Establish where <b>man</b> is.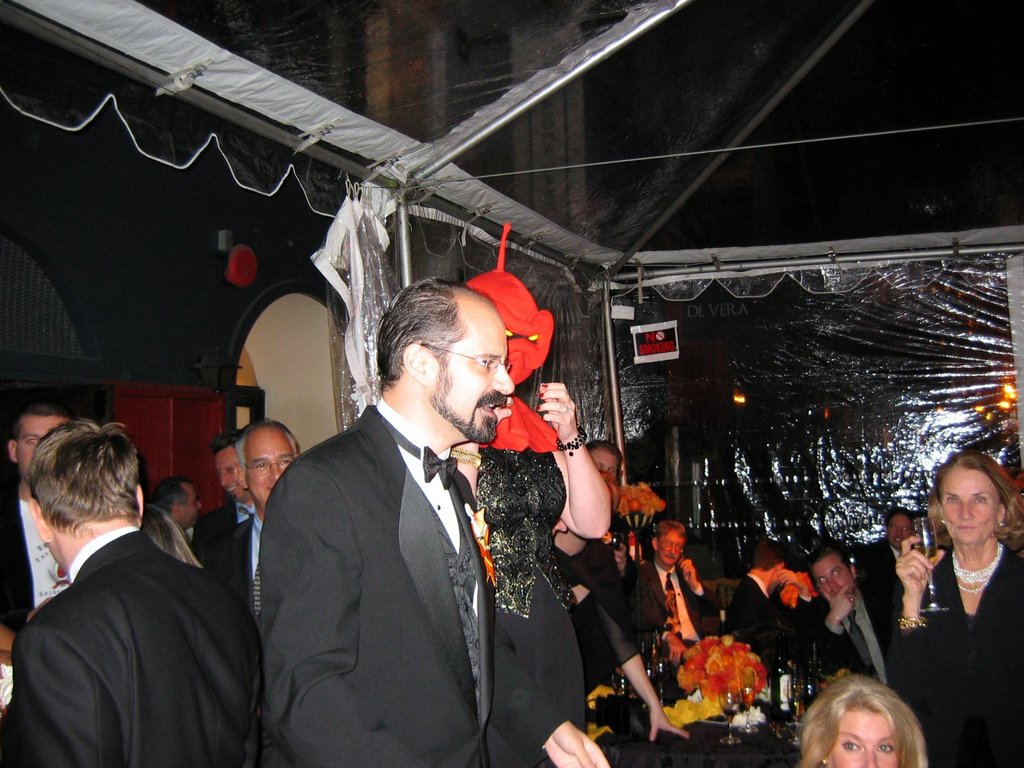
Established at select_region(624, 521, 721, 659).
